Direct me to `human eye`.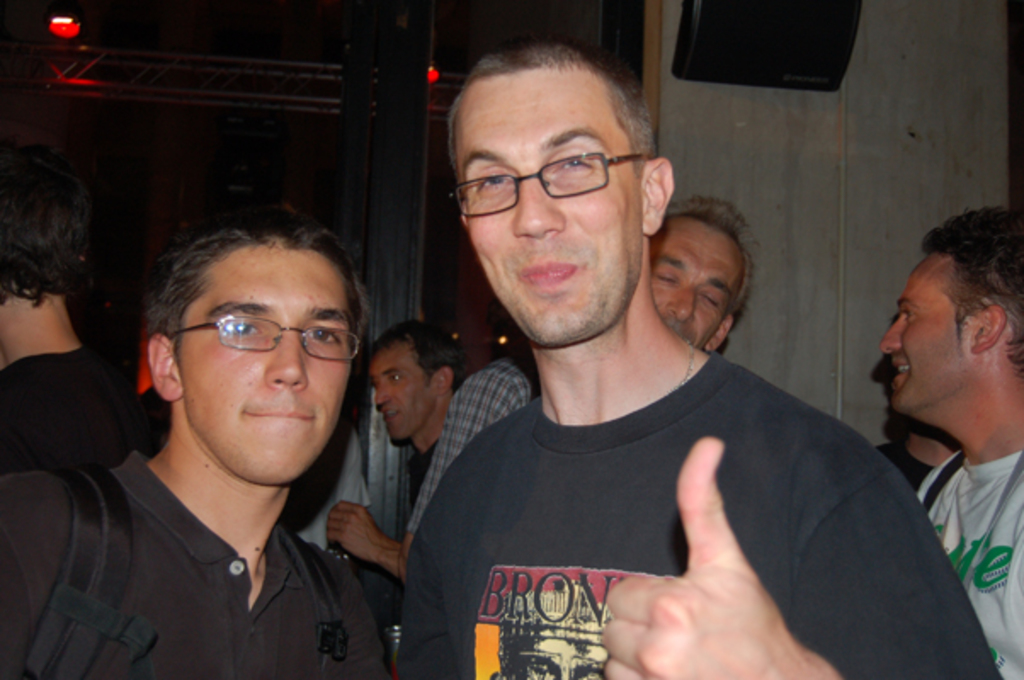
Direction: [898,301,919,321].
